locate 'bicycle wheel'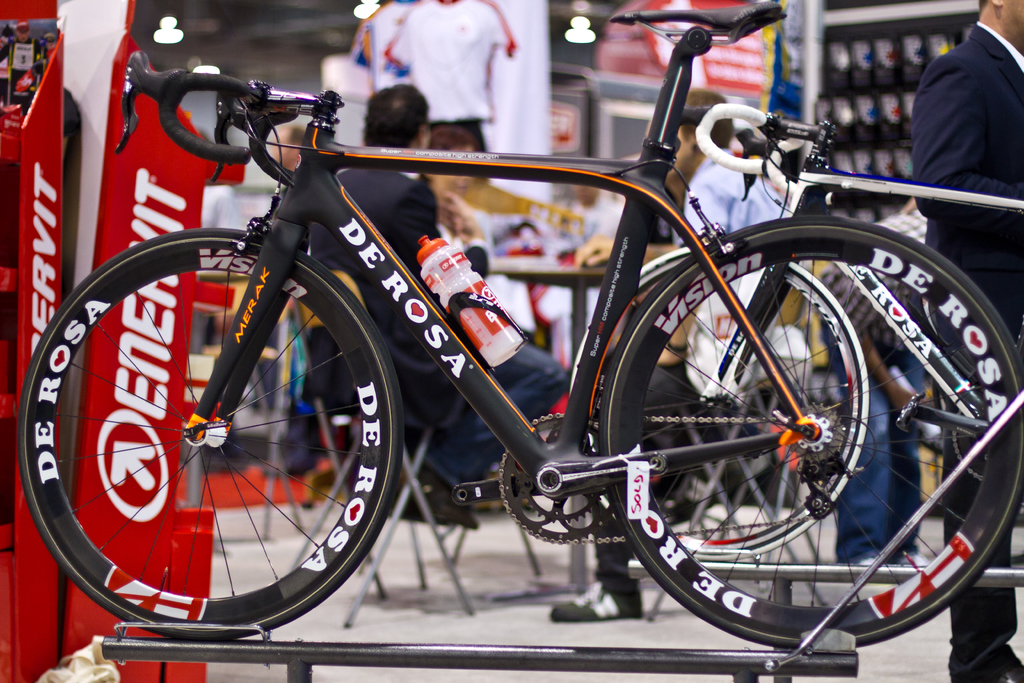
(570, 243, 870, 559)
